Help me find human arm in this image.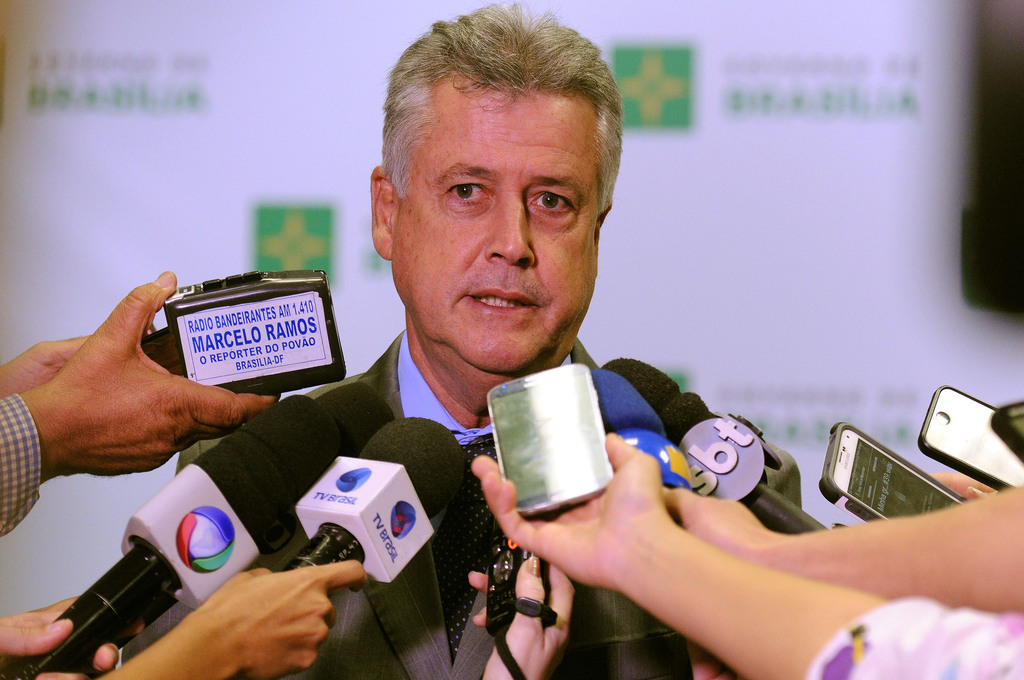
Found it: pyautogui.locateOnScreen(0, 330, 90, 395).
